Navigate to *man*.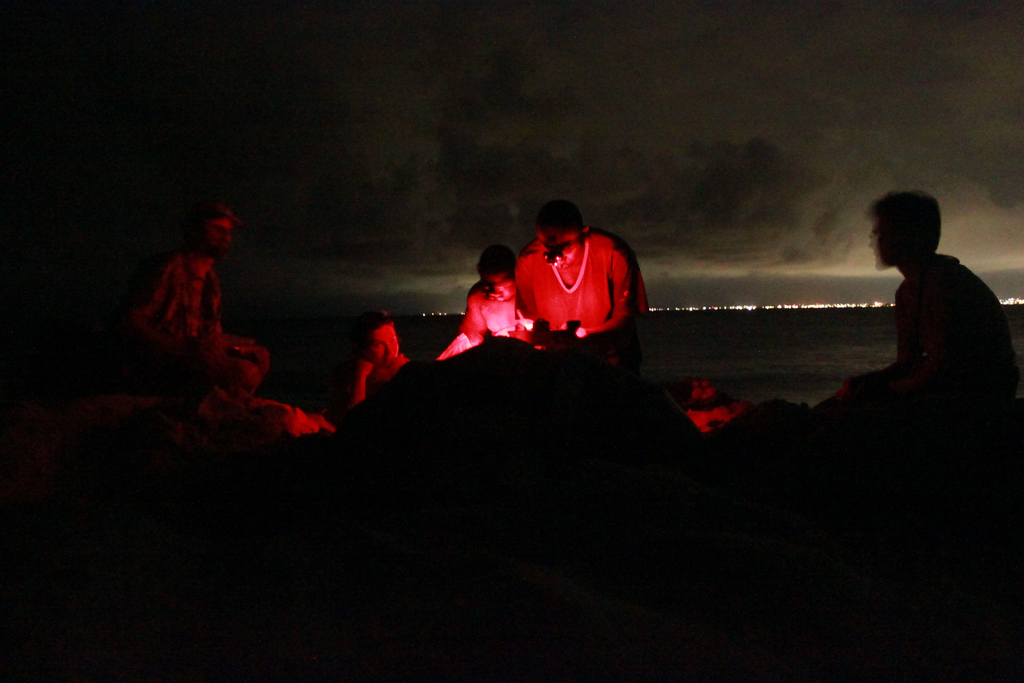
Navigation target: left=514, top=190, right=649, bottom=352.
